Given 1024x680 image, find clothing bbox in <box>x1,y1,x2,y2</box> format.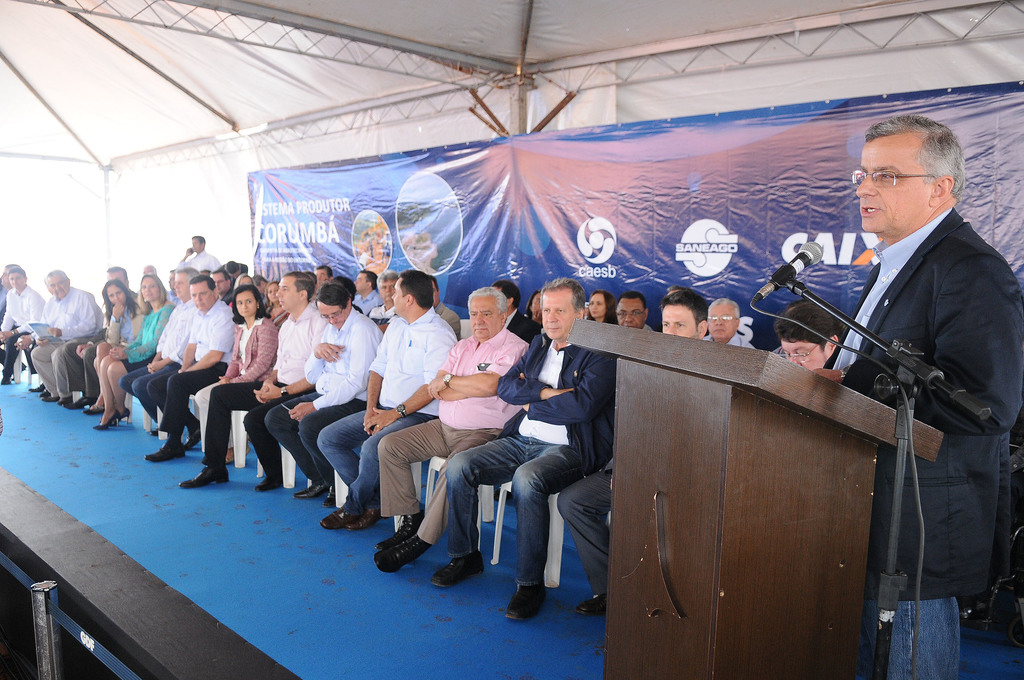
<box>354,287,378,314</box>.
